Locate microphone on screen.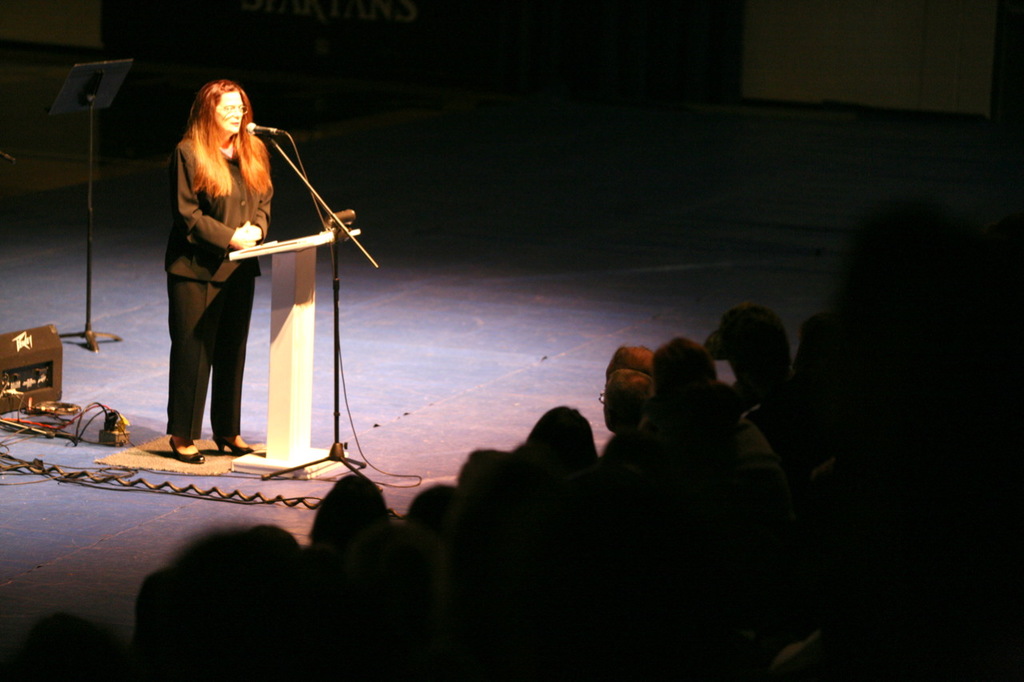
On screen at [left=241, top=122, right=288, bottom=138].
